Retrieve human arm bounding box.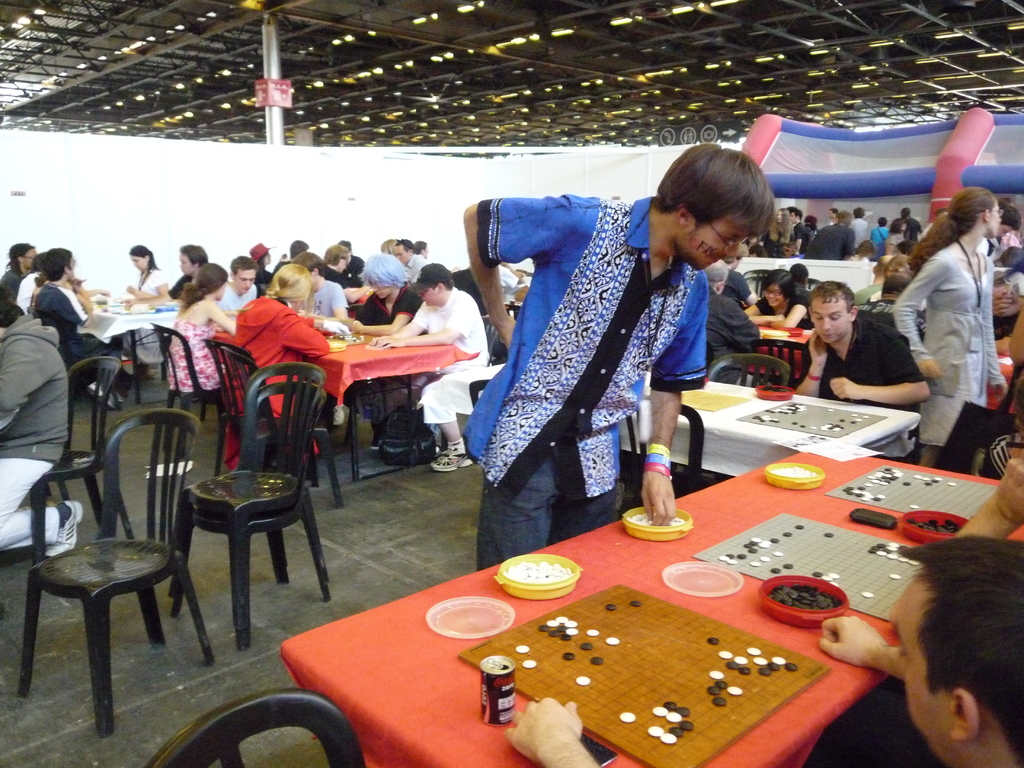
Bounding box: box(817, 605, 920, 679).
